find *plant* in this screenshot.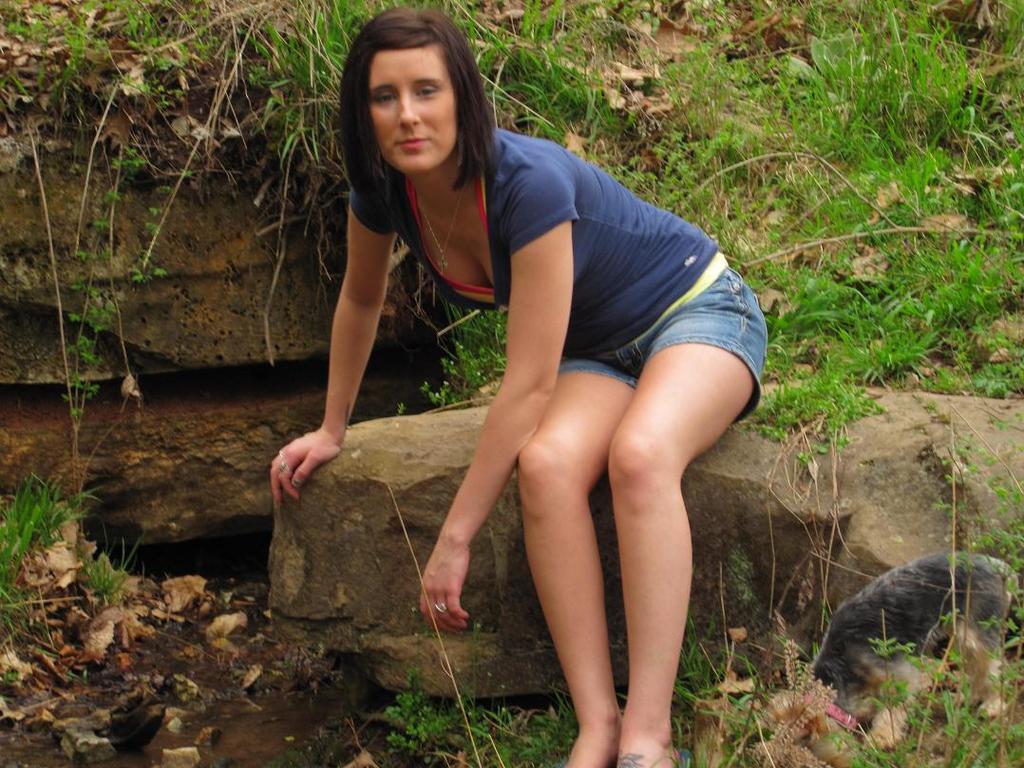
The bounding box for *plant* is {"x1": 1, "y1": 460, "x2": 111, "y2": 574}.
